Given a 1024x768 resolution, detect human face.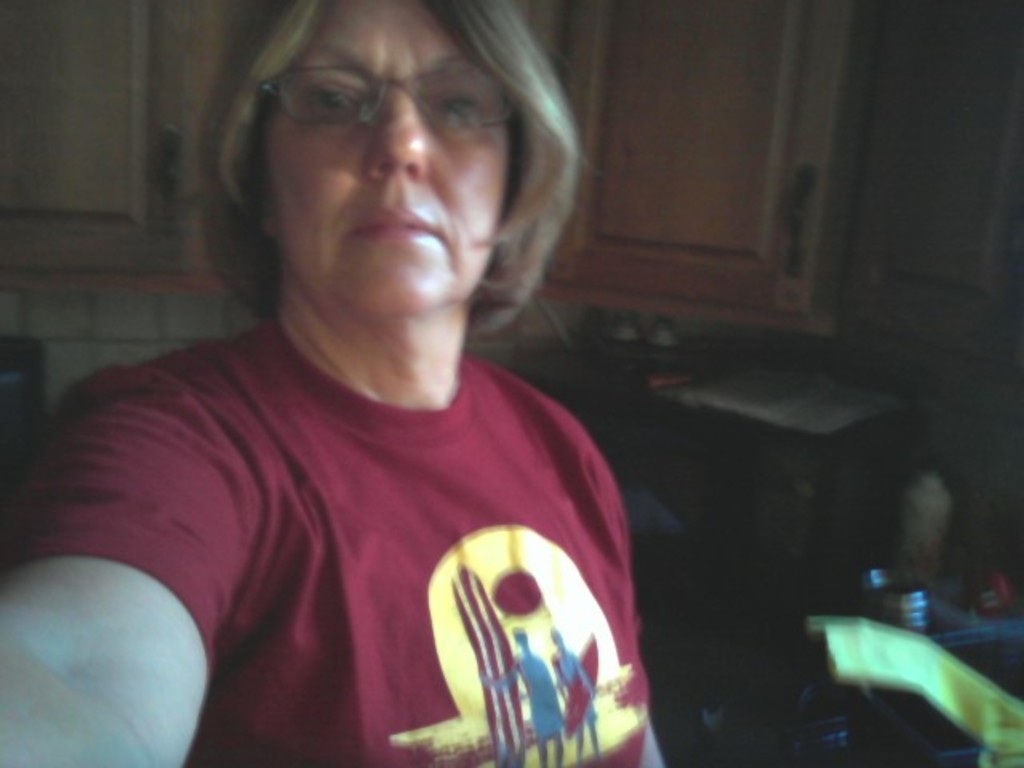
locate(266, 0, 509, 318).
